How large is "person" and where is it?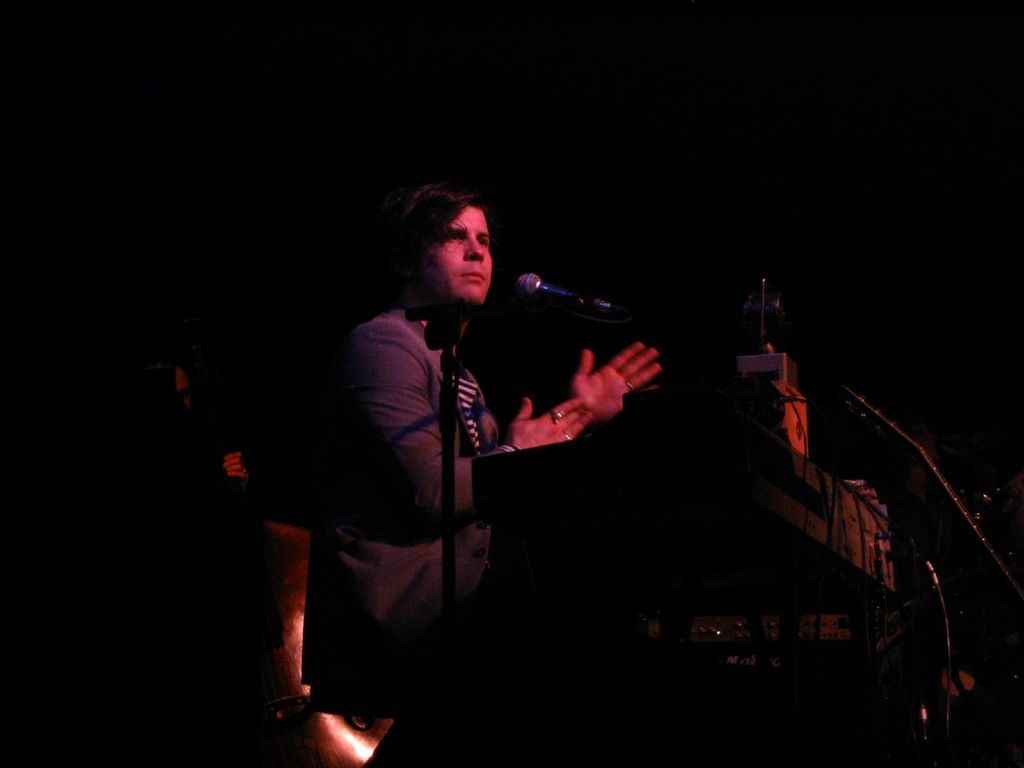
Bounding box: {"left": 305, "top": 187, "right": 668, "bottom": 767}.
